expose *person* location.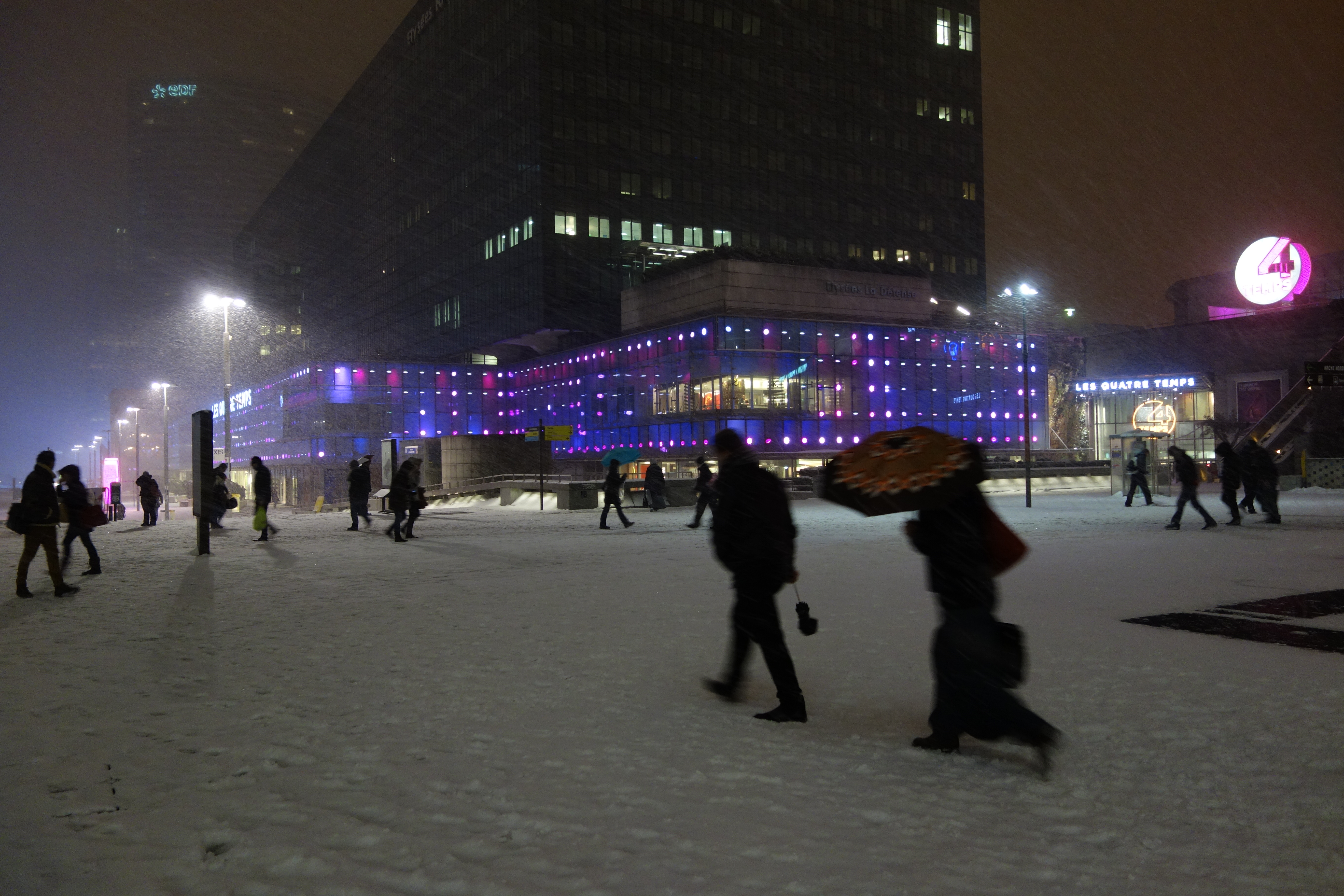
Exposed at <box>298,109,303,129</box>.
